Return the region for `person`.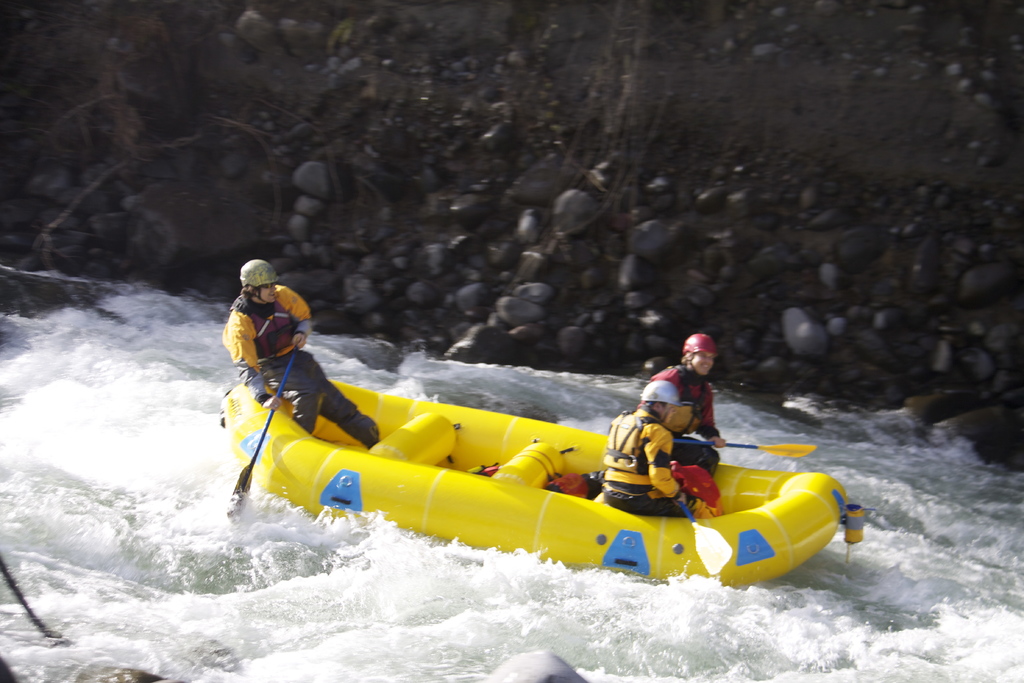
222, 259, 381, 447.
